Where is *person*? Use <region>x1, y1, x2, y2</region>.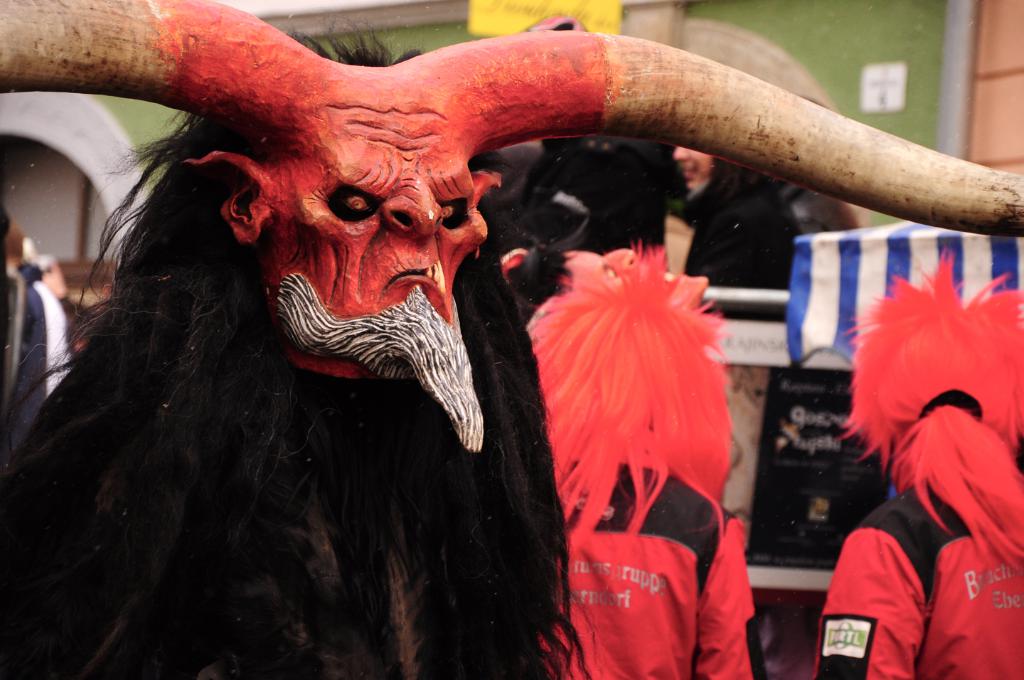
<region>0, 44, 570, 679</region>.
